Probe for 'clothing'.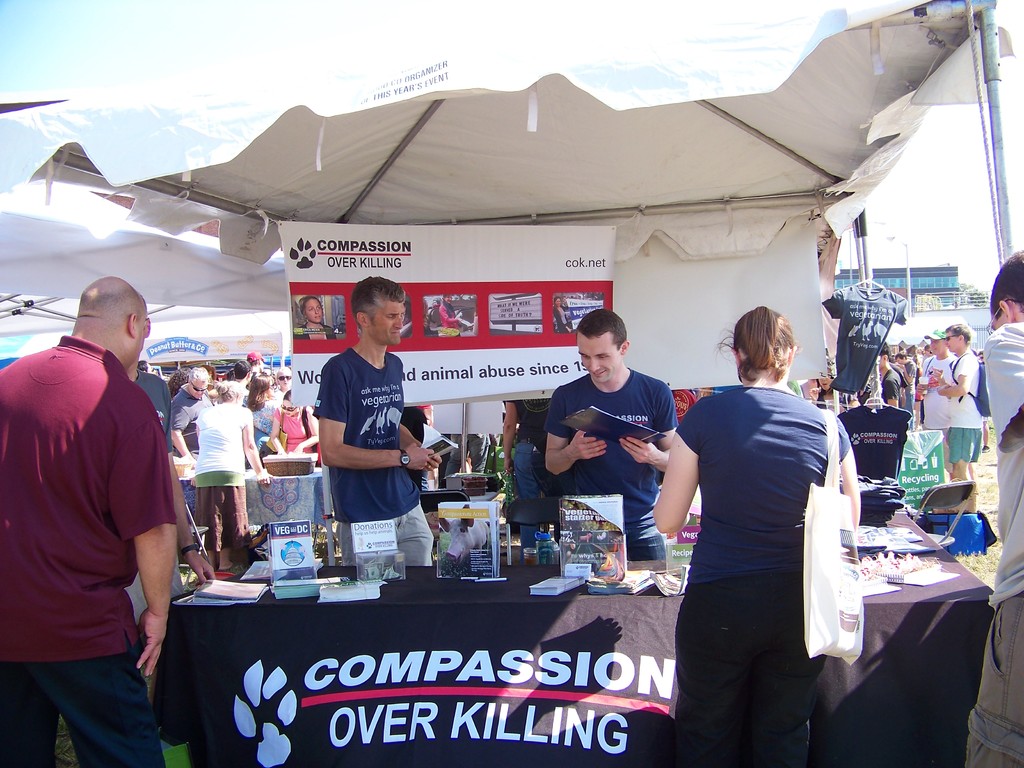
Probe result: {"x1": 196, "y1": 484, "x2": 243, "y2": 550}.
